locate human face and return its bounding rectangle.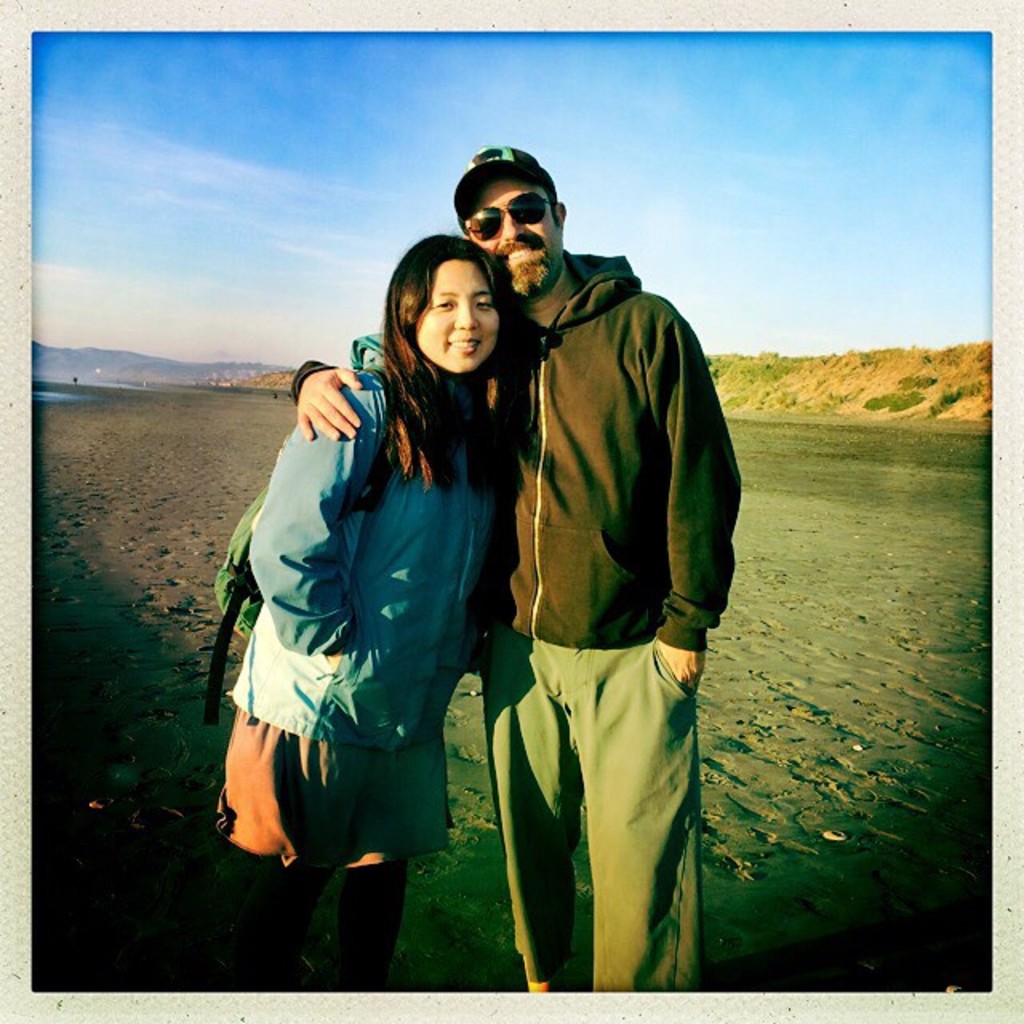
bbox=[472, 192, 568, 286].
